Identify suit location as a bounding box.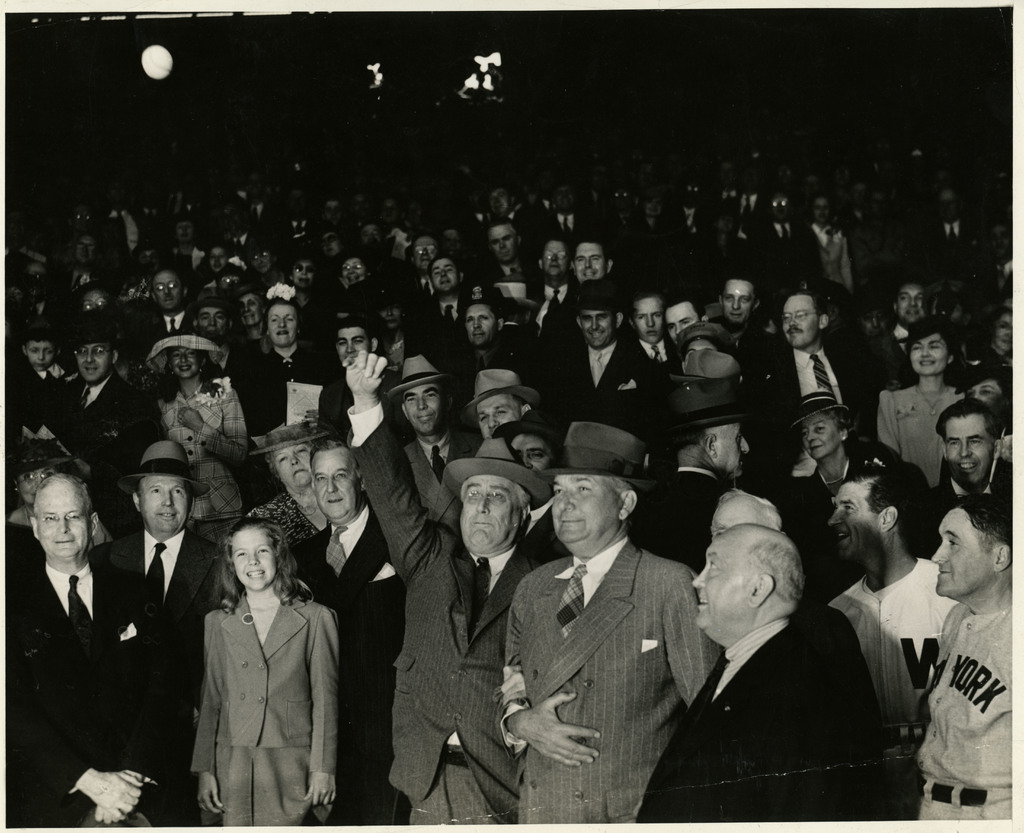
bbox(414, 276, 438, 307).
